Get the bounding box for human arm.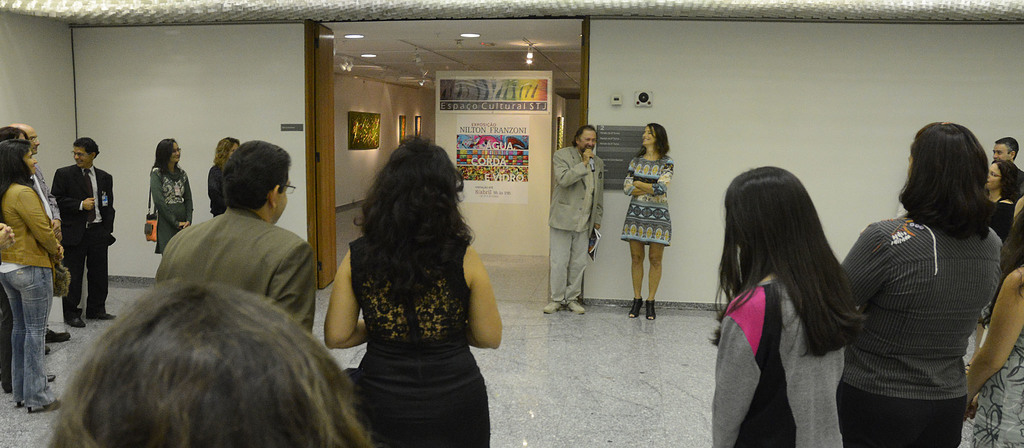
pyautogui.locateOnScreen(543, 156, 597, 181).
